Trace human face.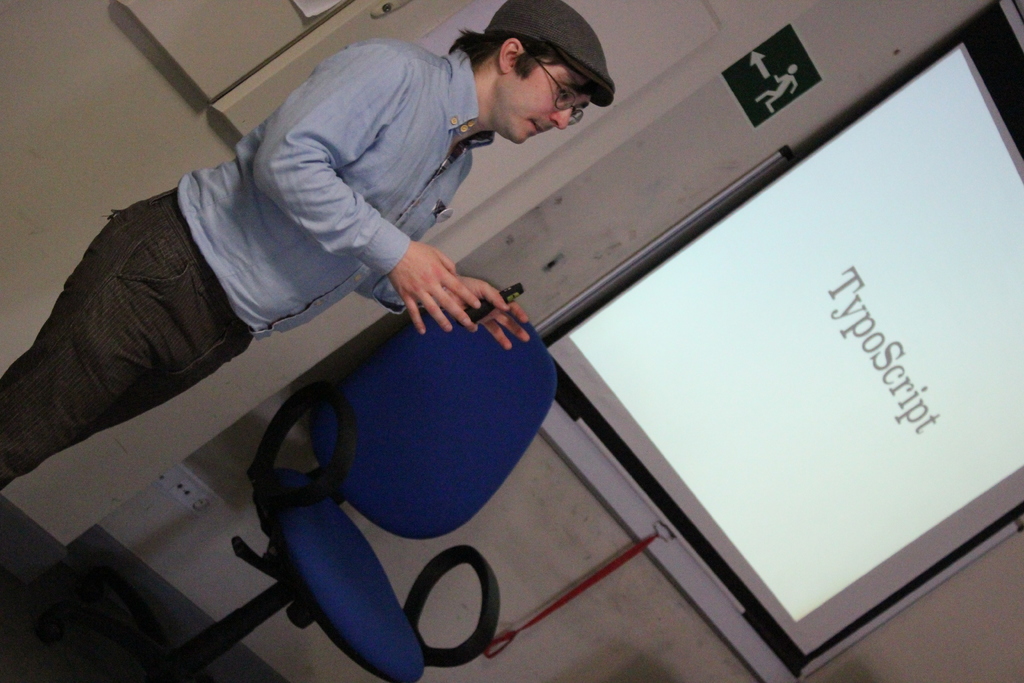
Traced to <box>483,50,600,155</box>.
